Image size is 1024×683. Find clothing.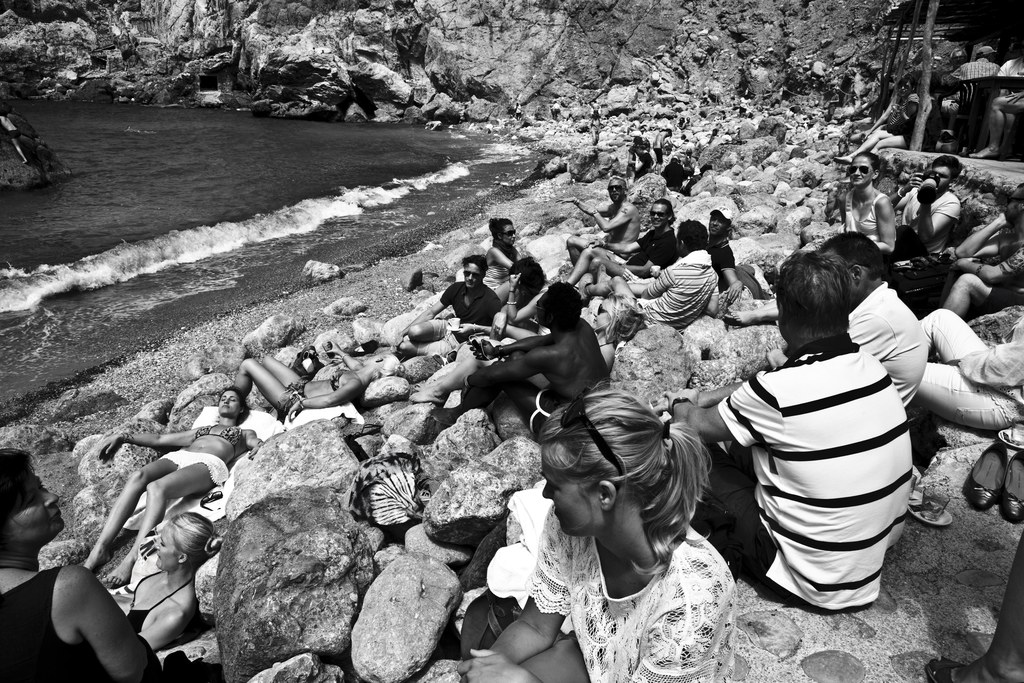
bbox=(857, 187, 886, 238).
